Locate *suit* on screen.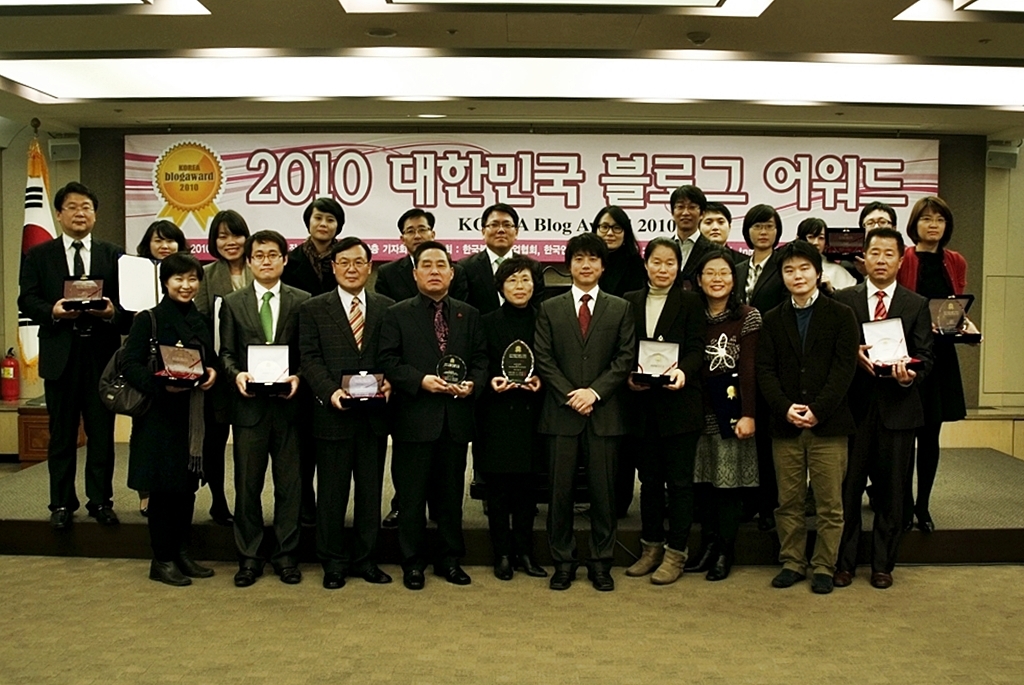
On screen at l=766, t=291, r=862, b=574.
